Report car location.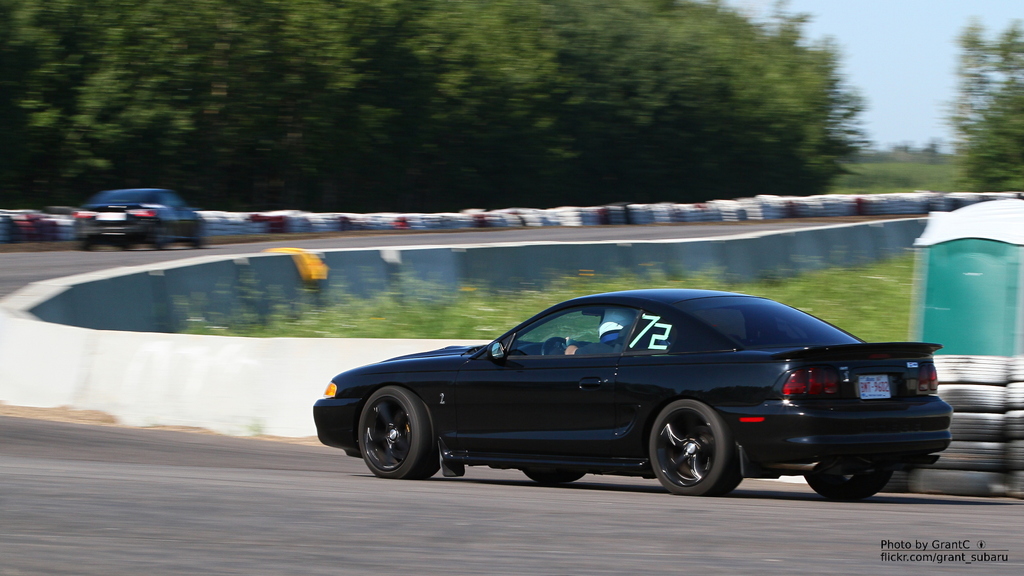
Report: region(317, 285, 950, 499).
